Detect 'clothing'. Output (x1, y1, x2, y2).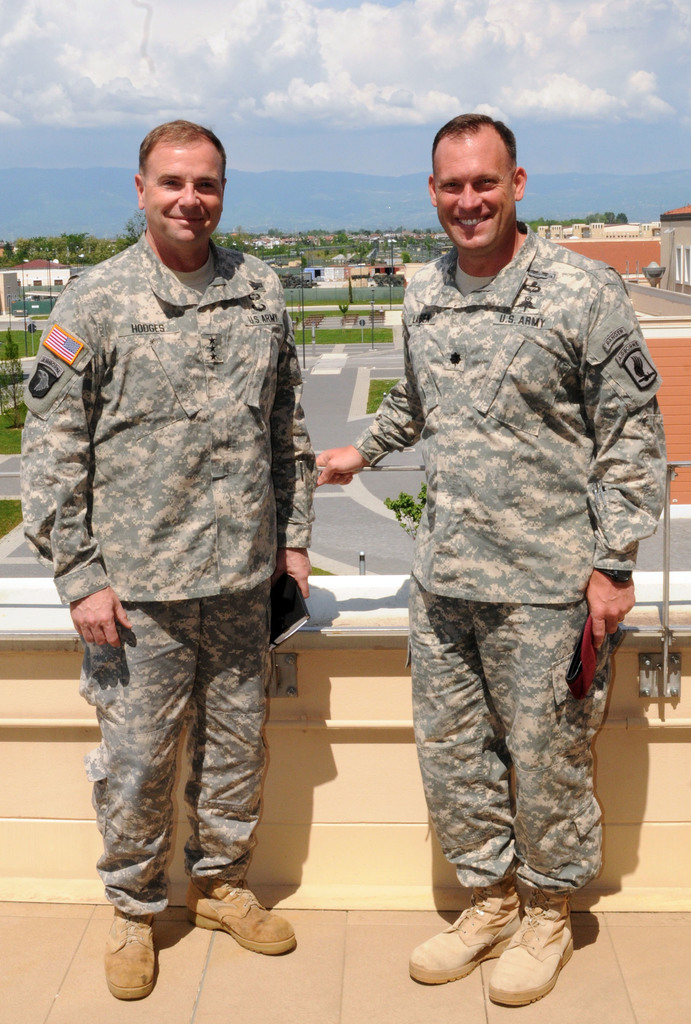
(335, 213, 664, 895).
